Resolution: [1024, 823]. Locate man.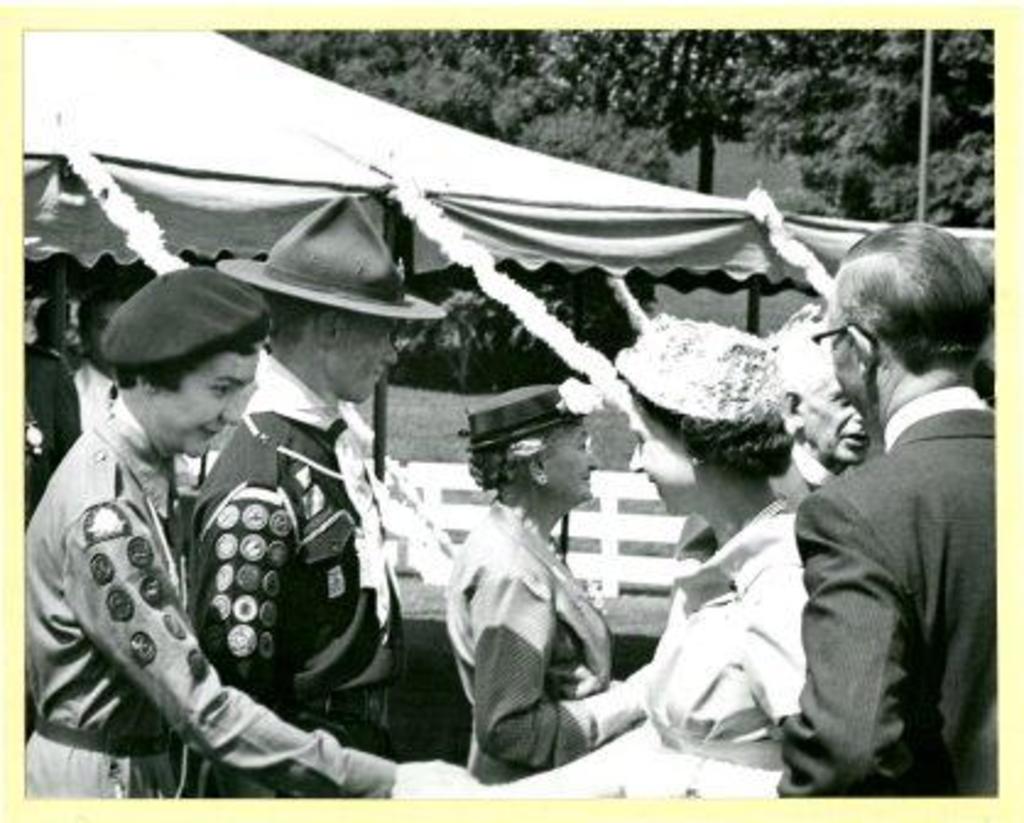
l=757, t=213, r=1007, b=818.
